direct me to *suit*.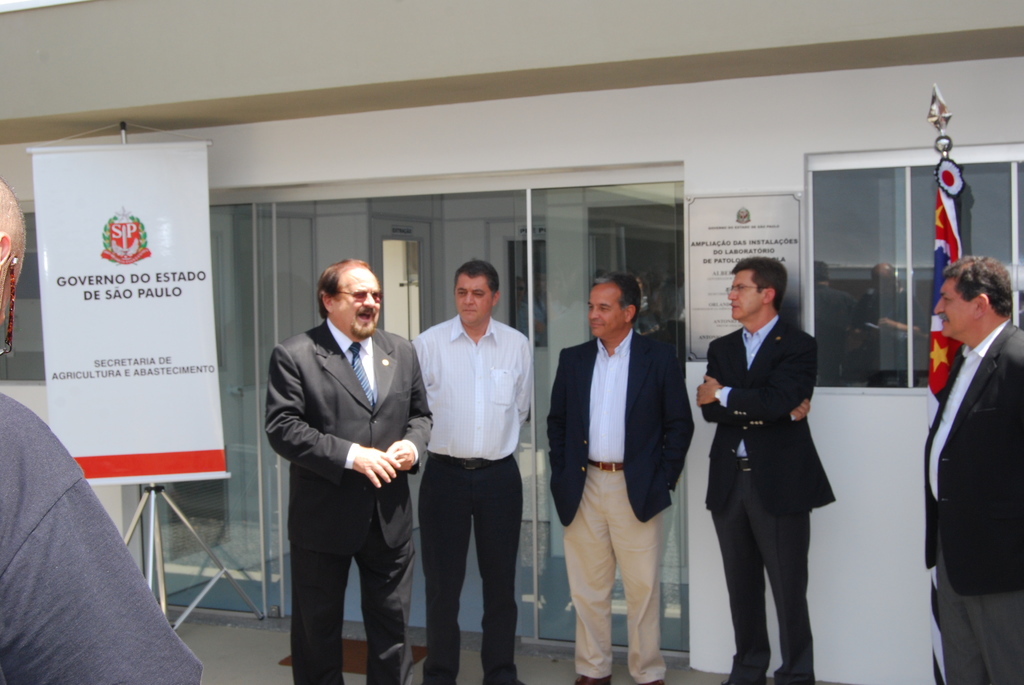
Direction: 703, 276, 839, 668.
